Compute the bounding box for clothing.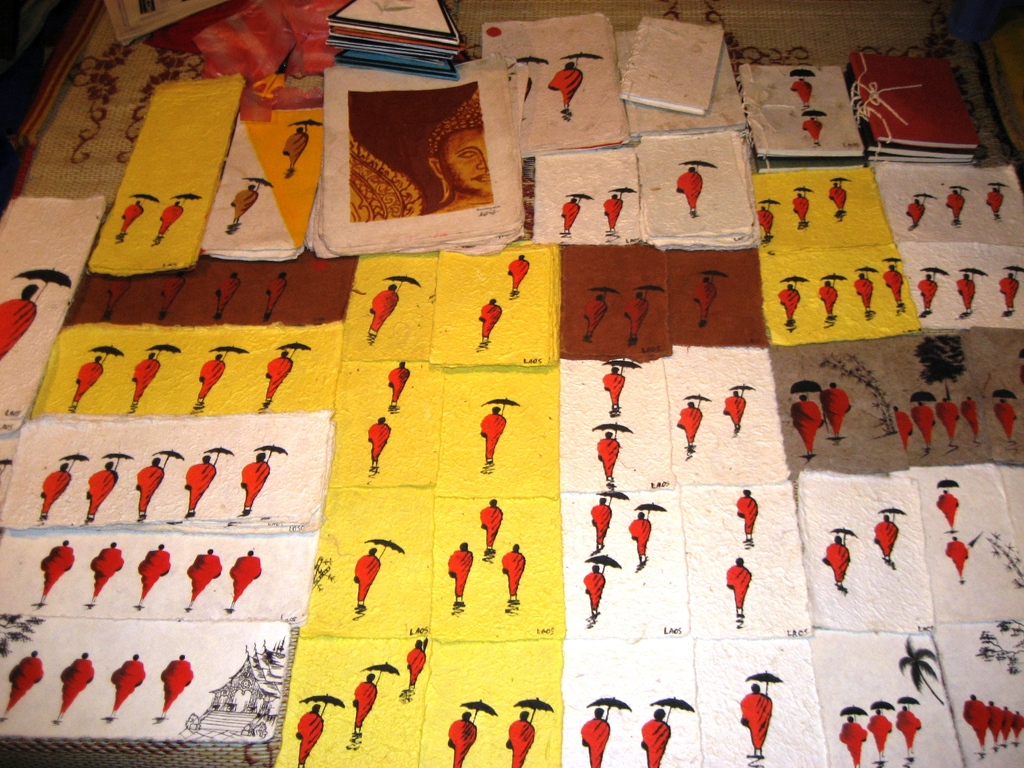
region(451, 540, 467, 596).
